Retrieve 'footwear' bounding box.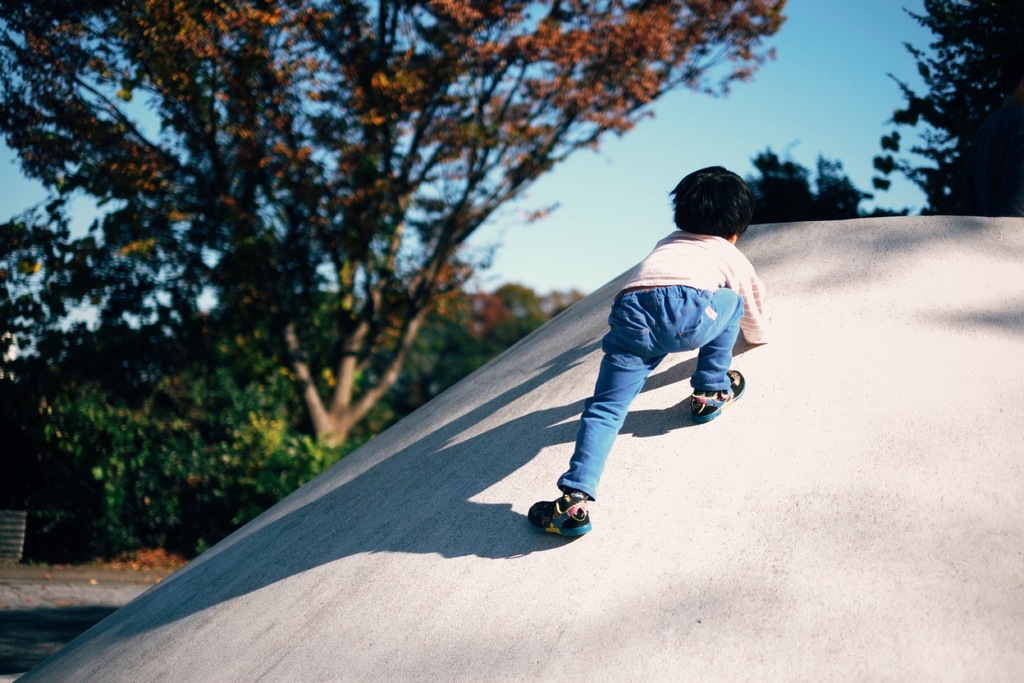
Bounding box: [687, 370, 747, 428].
